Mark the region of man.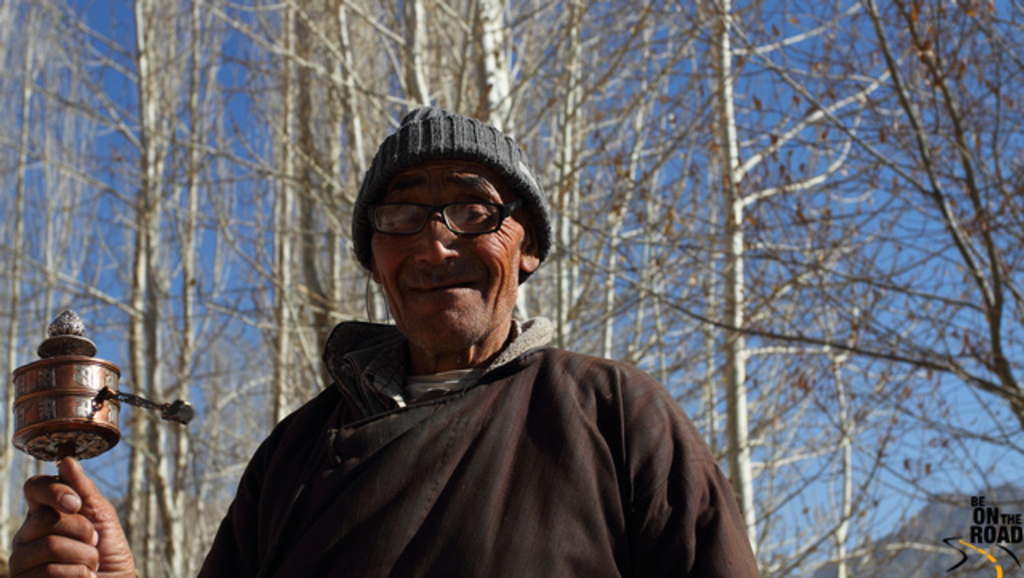
Region: pyautogui.locateOnScreen(5, 104, 762, 576).
